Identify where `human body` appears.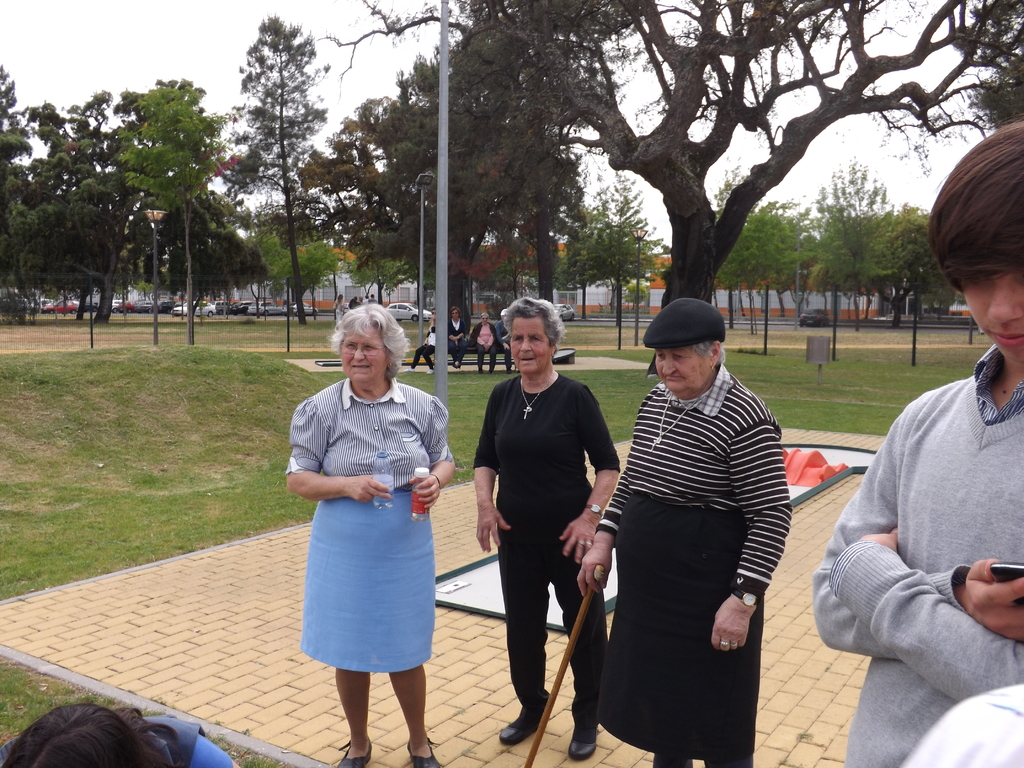
Appears at bbox=[468, 312, 499, 372].
